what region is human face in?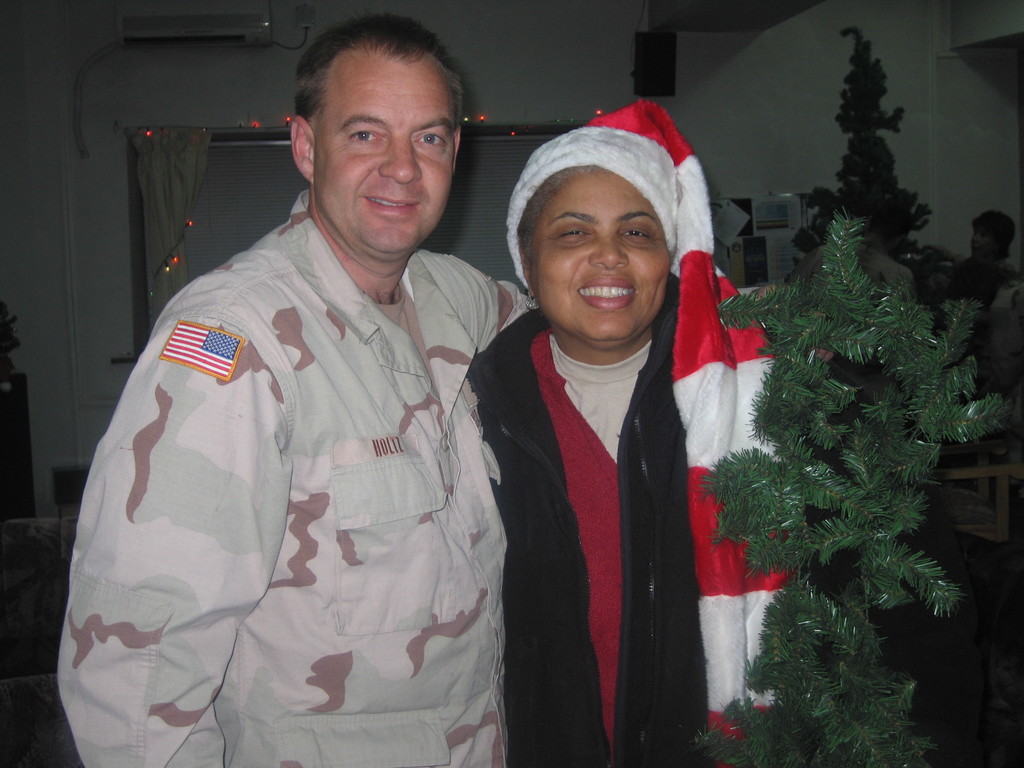
bbox(314, 63, 456, 256).
